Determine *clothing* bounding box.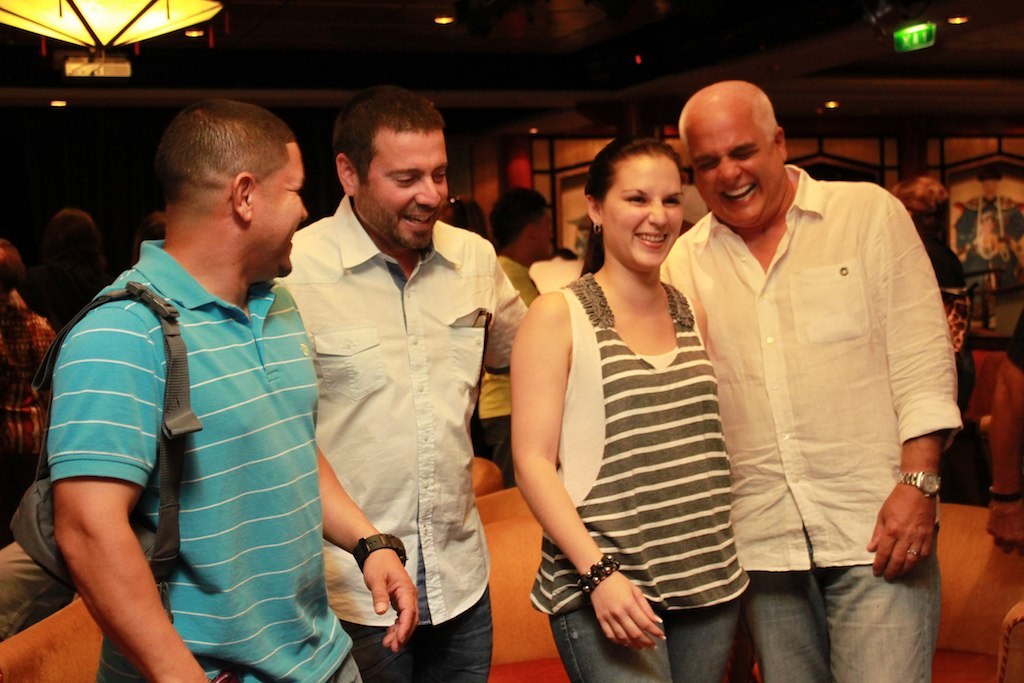
Determined: bbox(49, 203, 324, 662).
